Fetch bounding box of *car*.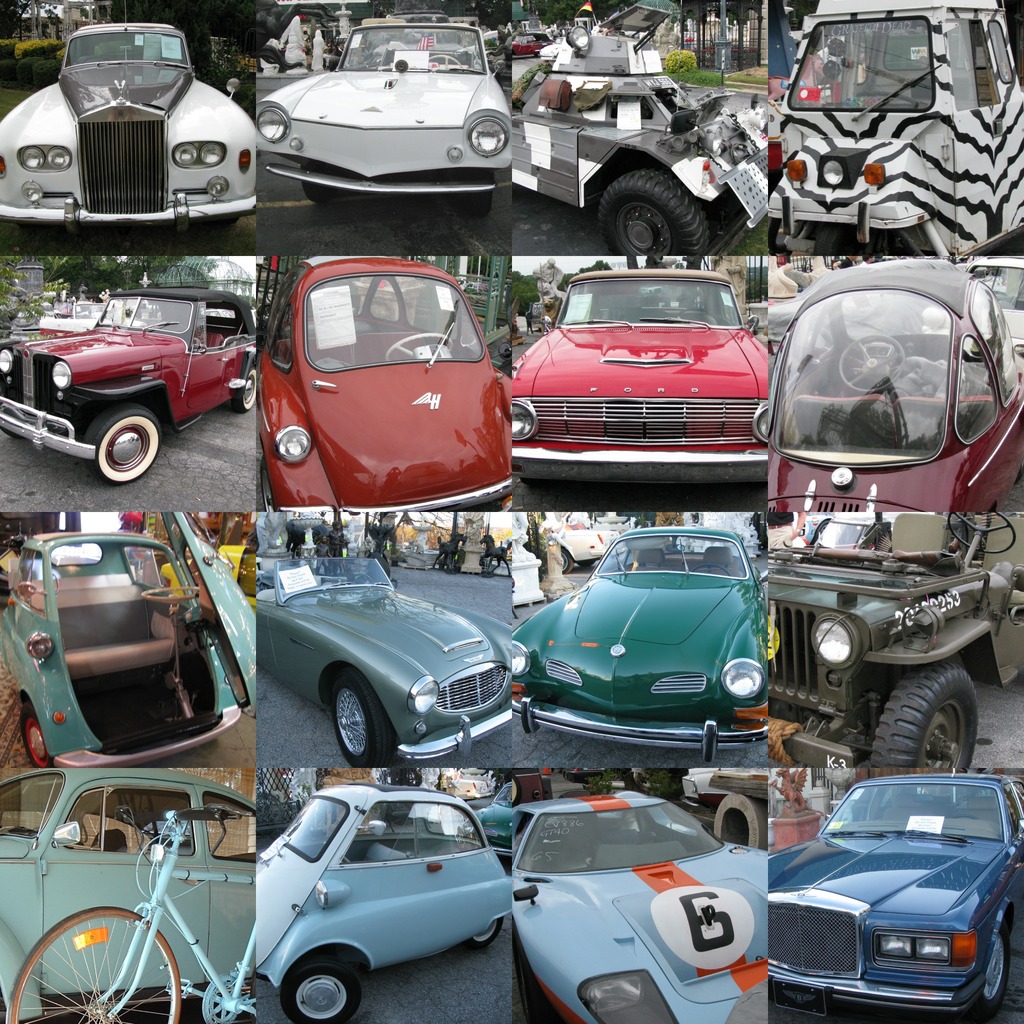
Bbox: {"left": 920, "top": 256, "right": 1023, "bottom": 373}.
